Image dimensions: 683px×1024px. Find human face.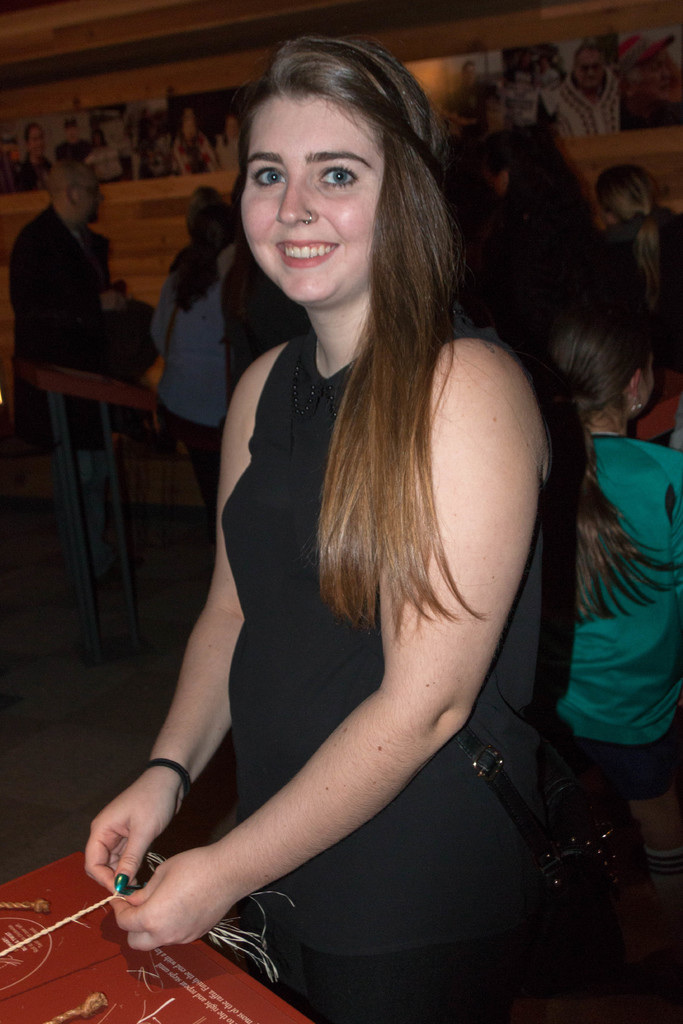
[63,127,82,145].
